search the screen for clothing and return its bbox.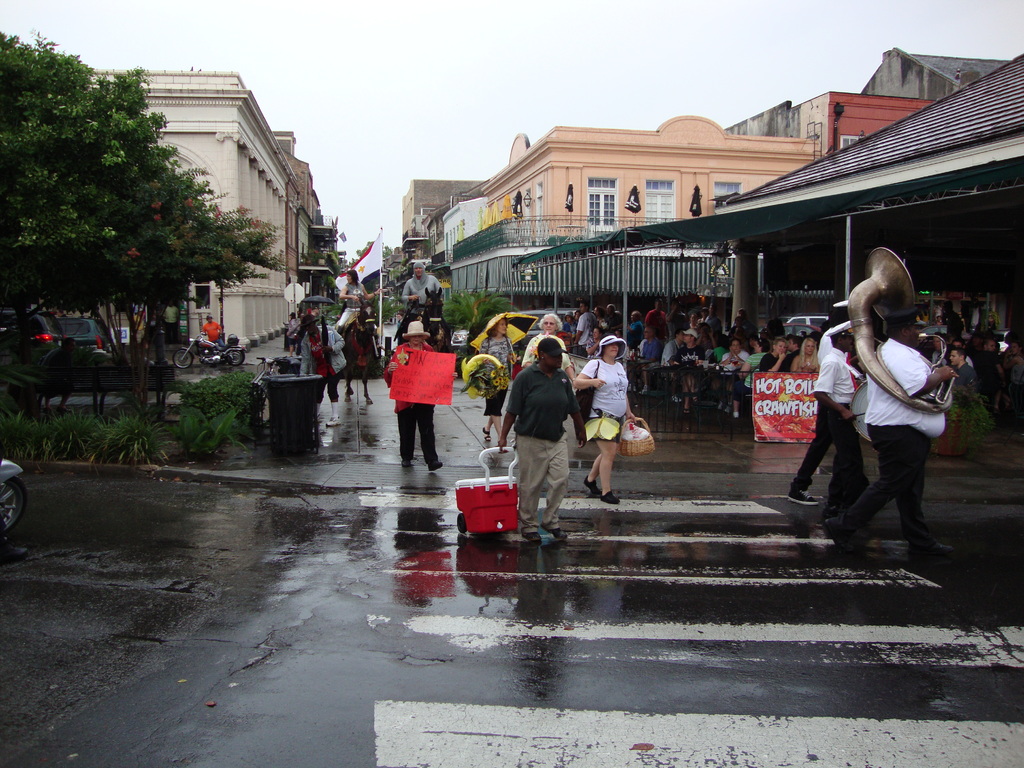
Found: bbox=[583, 357, 628, 444].
